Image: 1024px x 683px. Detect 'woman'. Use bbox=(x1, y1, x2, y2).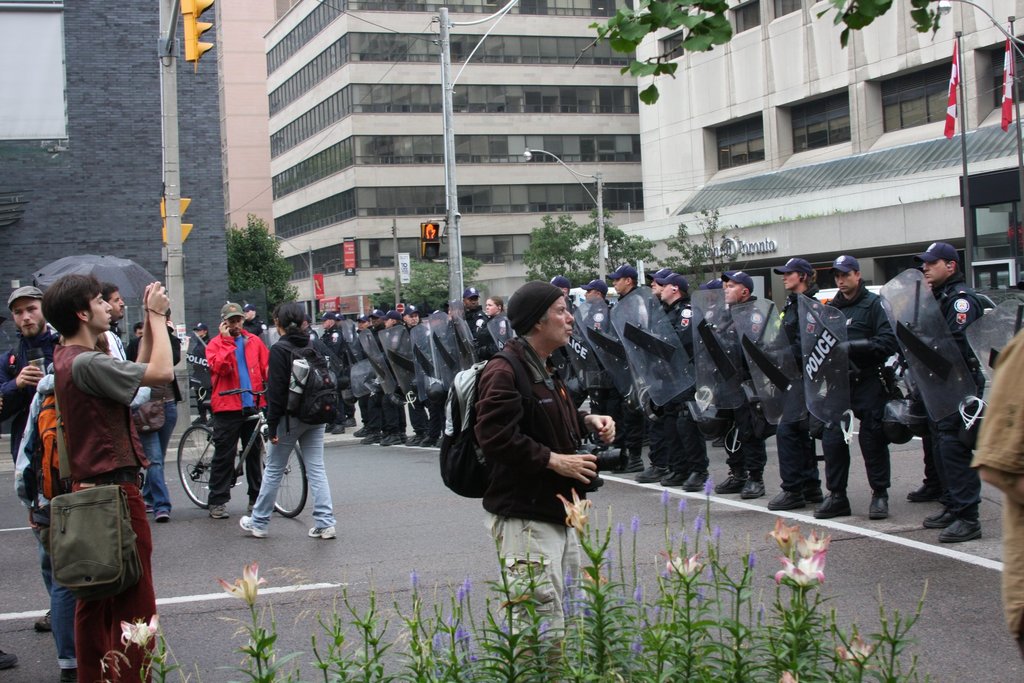
bbox=(237, 300, 339, 541).
